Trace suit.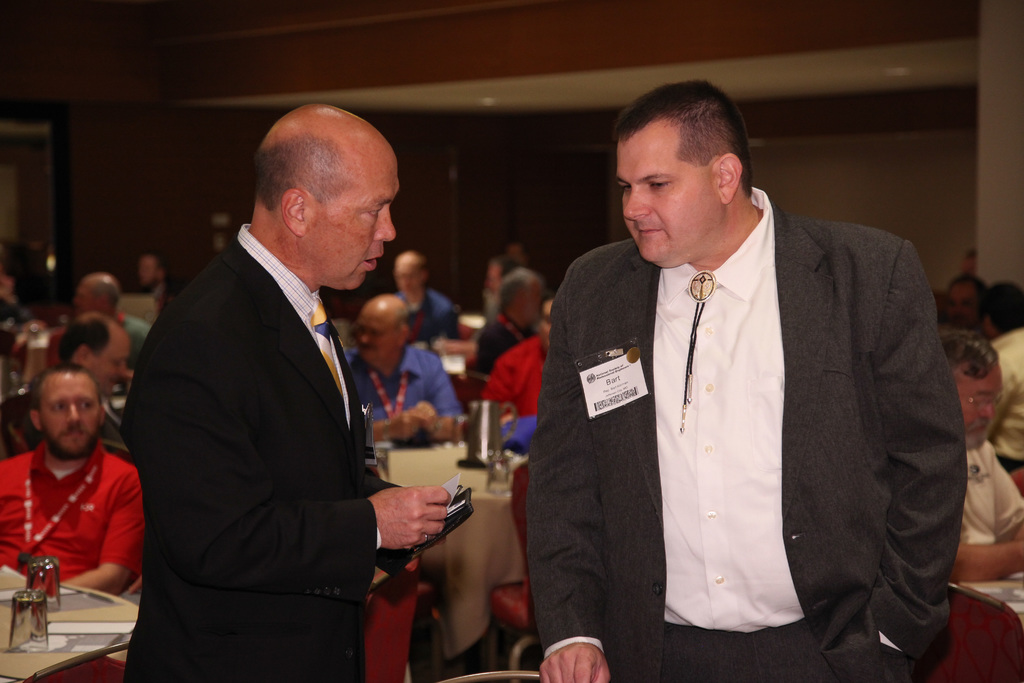
Traced to (left=116, top=224, right=397, bottom=682).
